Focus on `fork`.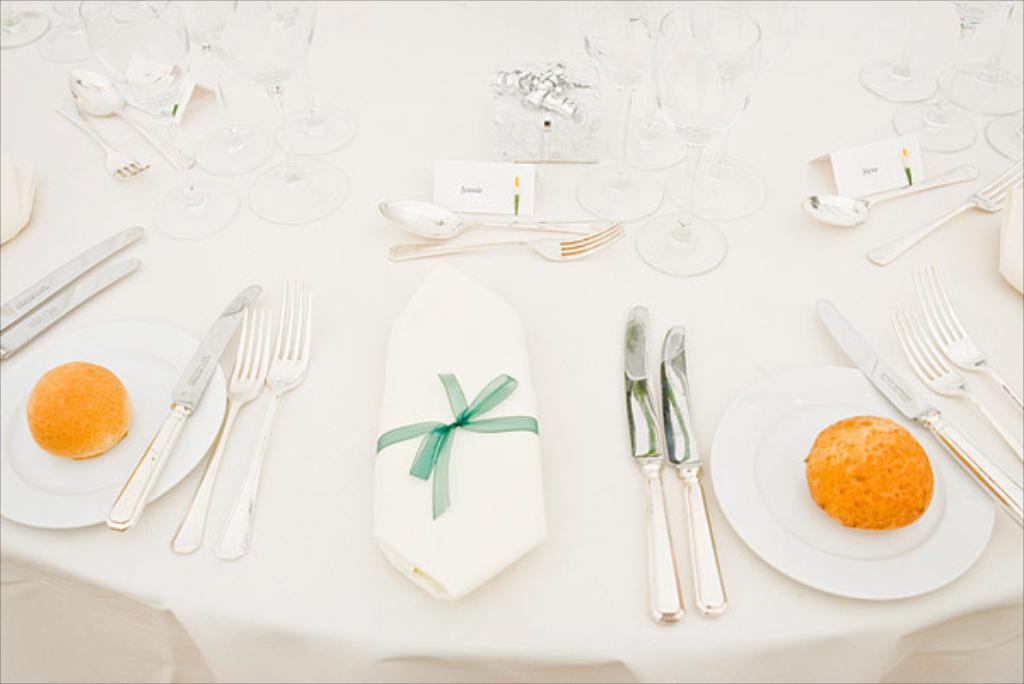
Focused at (212, 276, 311, 559).
